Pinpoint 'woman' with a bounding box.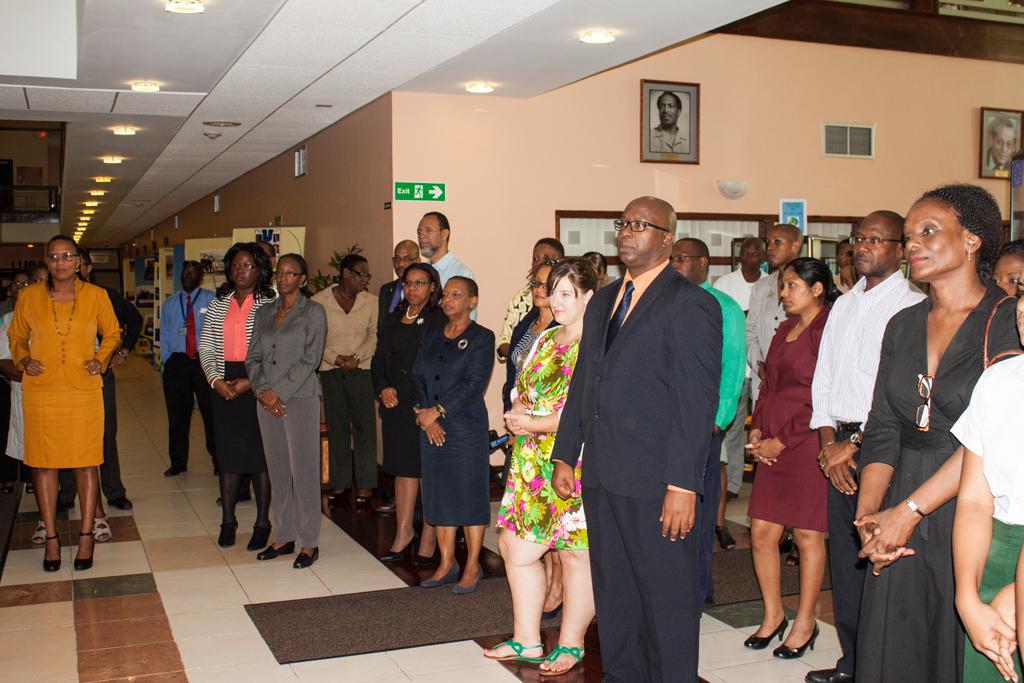
left=405, top=277, right=503, bottom=600.
